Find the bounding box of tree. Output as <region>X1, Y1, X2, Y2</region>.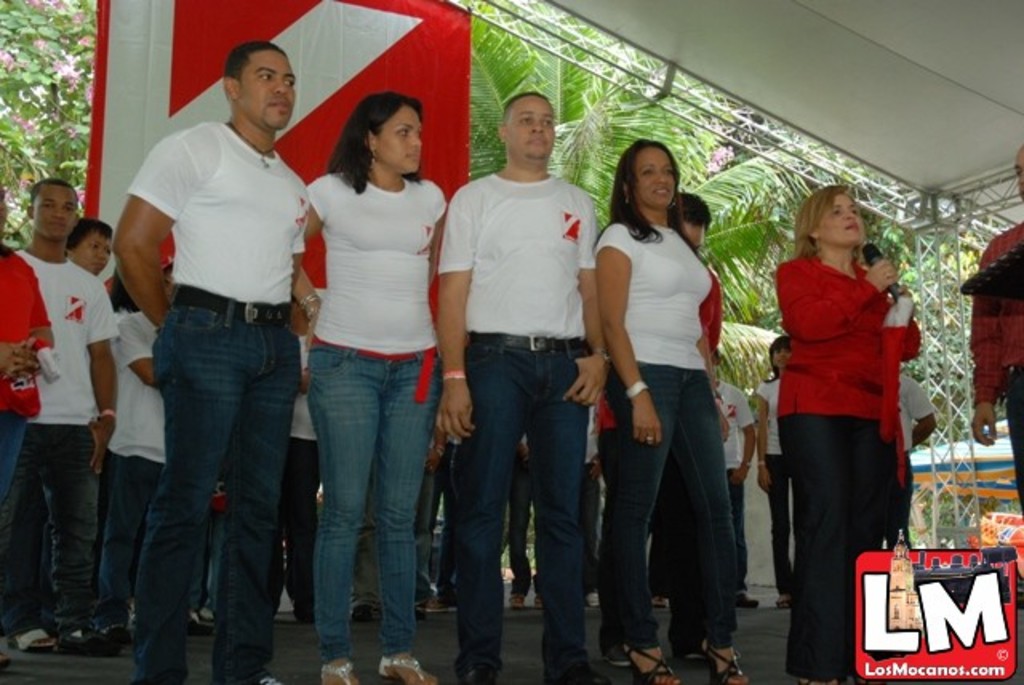
<region>437, 0, 808, 397</region>.
